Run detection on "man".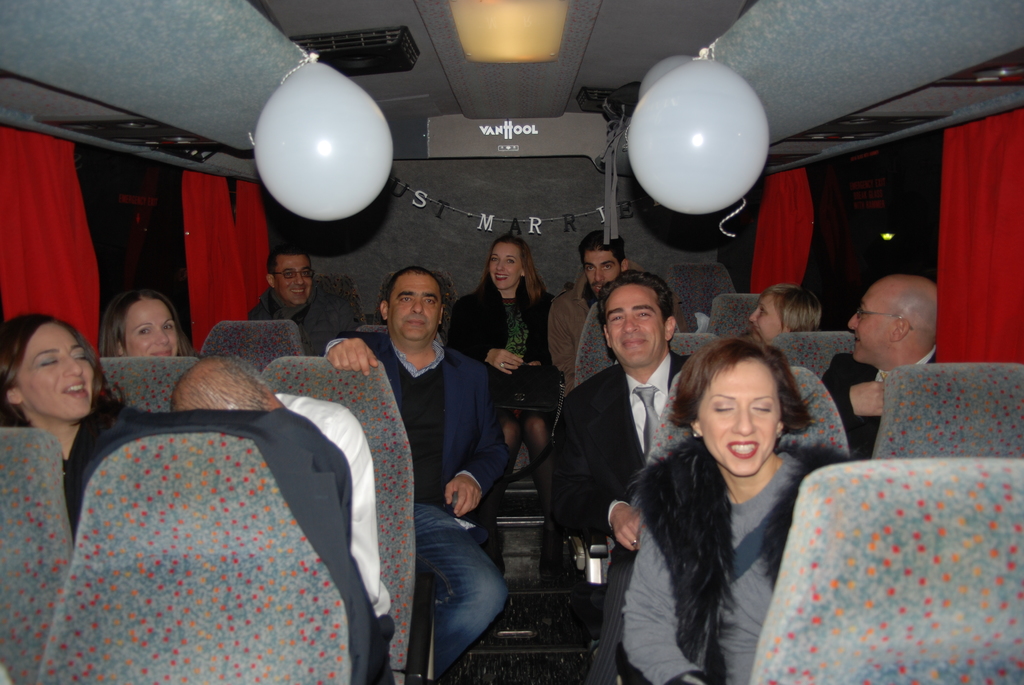
Result: (left=317, top=241, right=501, bottom=668).
